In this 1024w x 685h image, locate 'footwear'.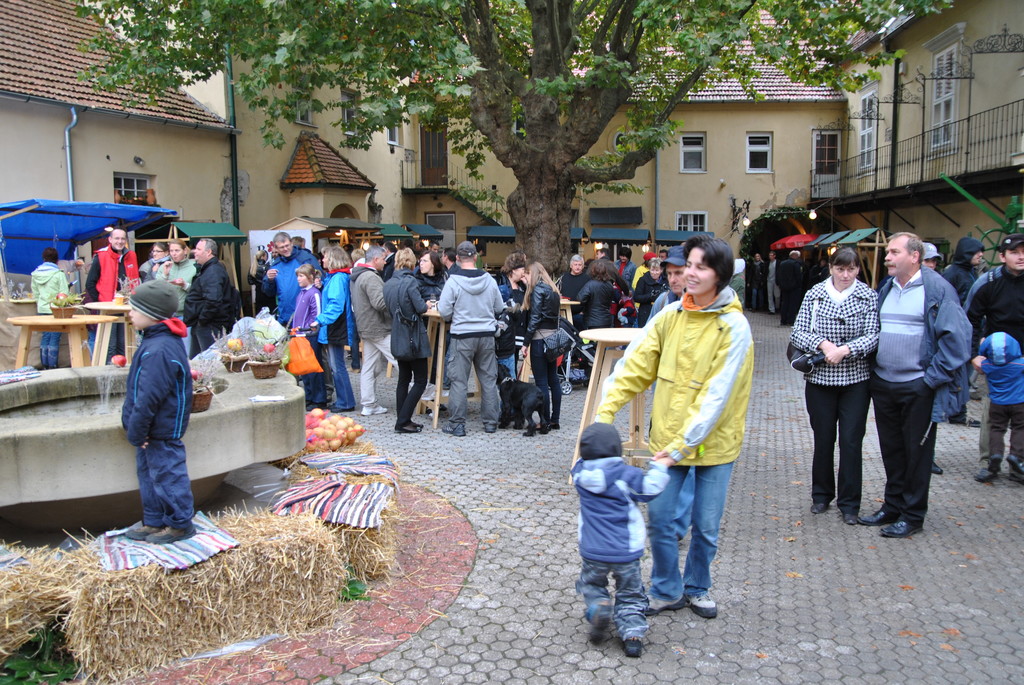
Bounding box: region(844, 511, 858, 526).
